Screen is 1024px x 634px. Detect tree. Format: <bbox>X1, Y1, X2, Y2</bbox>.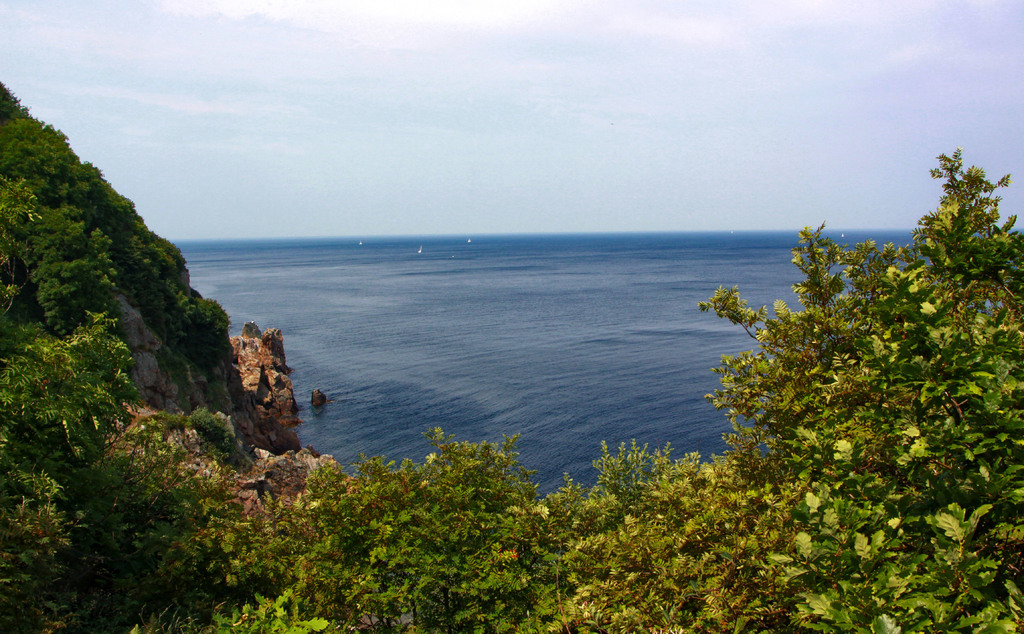
<bbox>545, 143, 1023, 633</bbox>.
